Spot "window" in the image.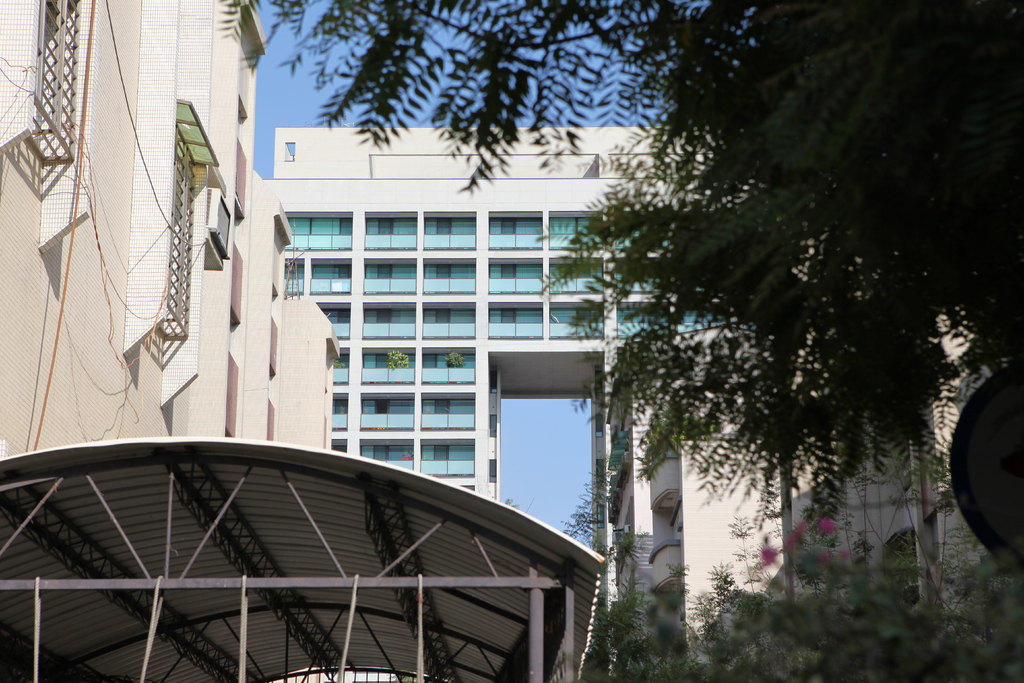
"window" found at [332, 391, 348, 429].
